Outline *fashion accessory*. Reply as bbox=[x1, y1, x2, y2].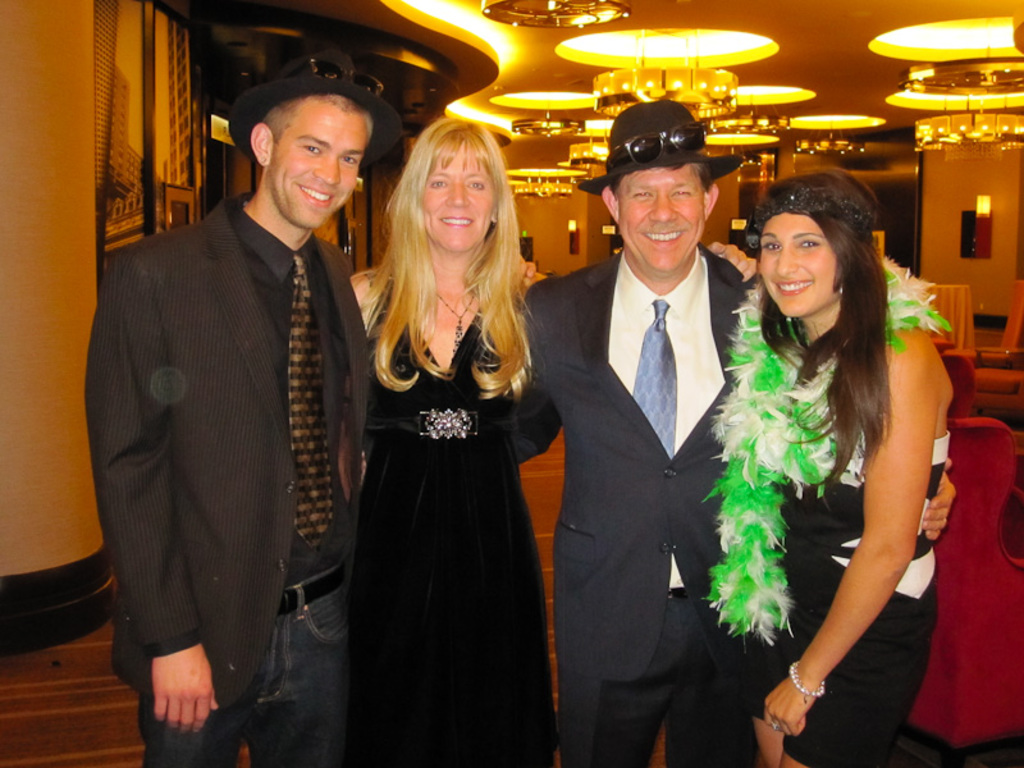
bbox=[773, 723, 778, 730].
